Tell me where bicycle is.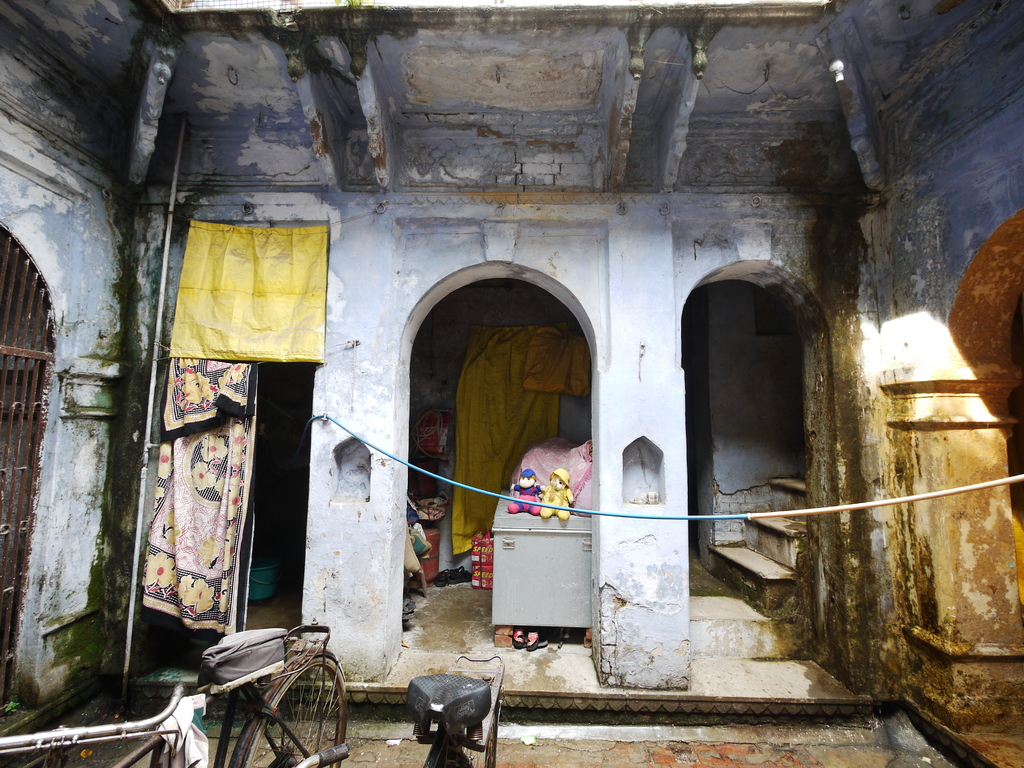
bicycle is at <box>294,654,508,767</box>.
